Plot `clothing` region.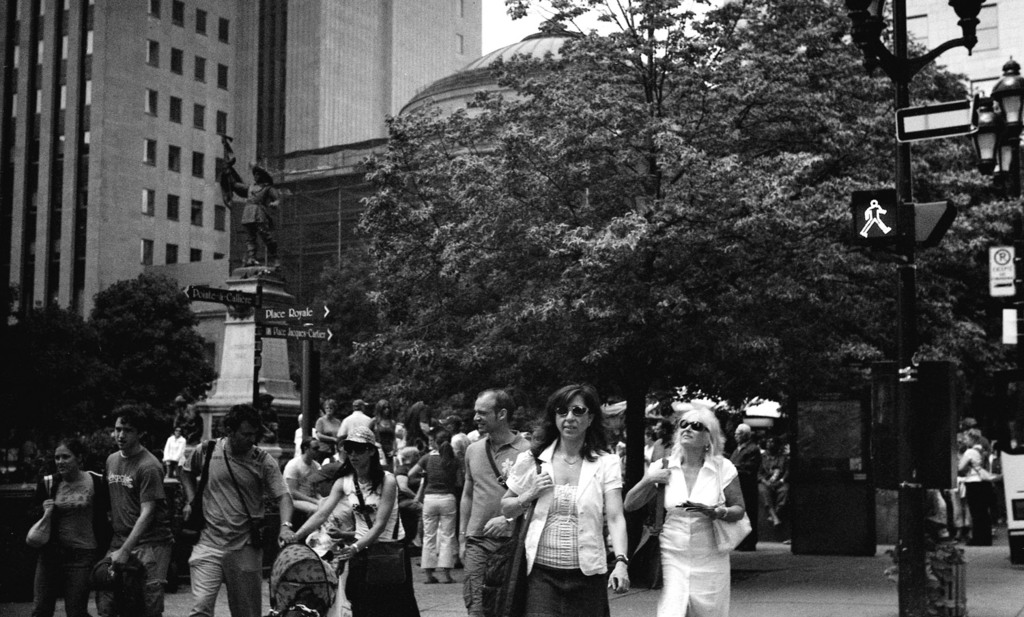
Plotted at [415,452,455,578].
